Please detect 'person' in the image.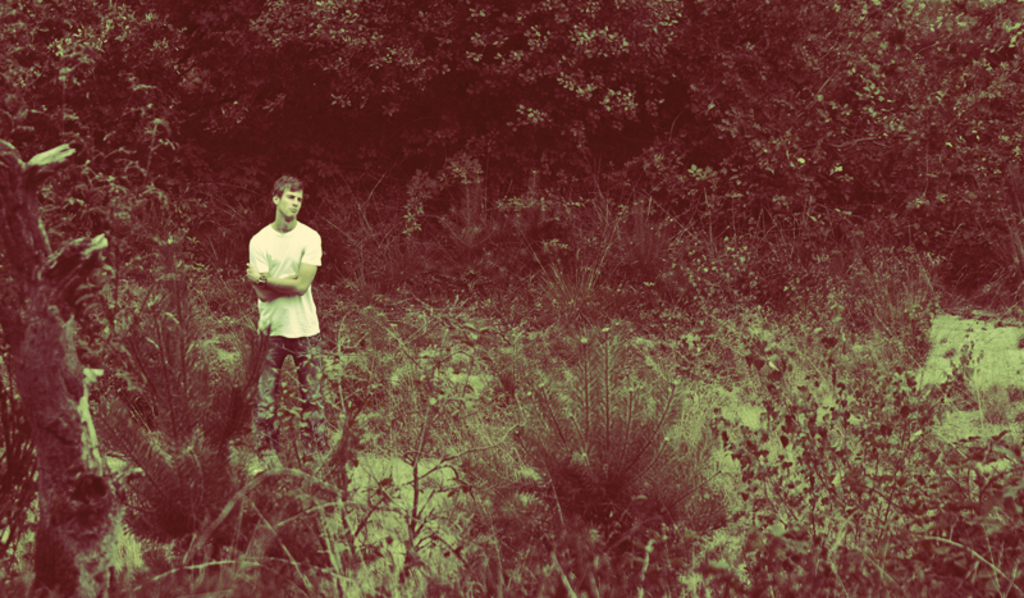
bbox(247, 175, 326, 444).
